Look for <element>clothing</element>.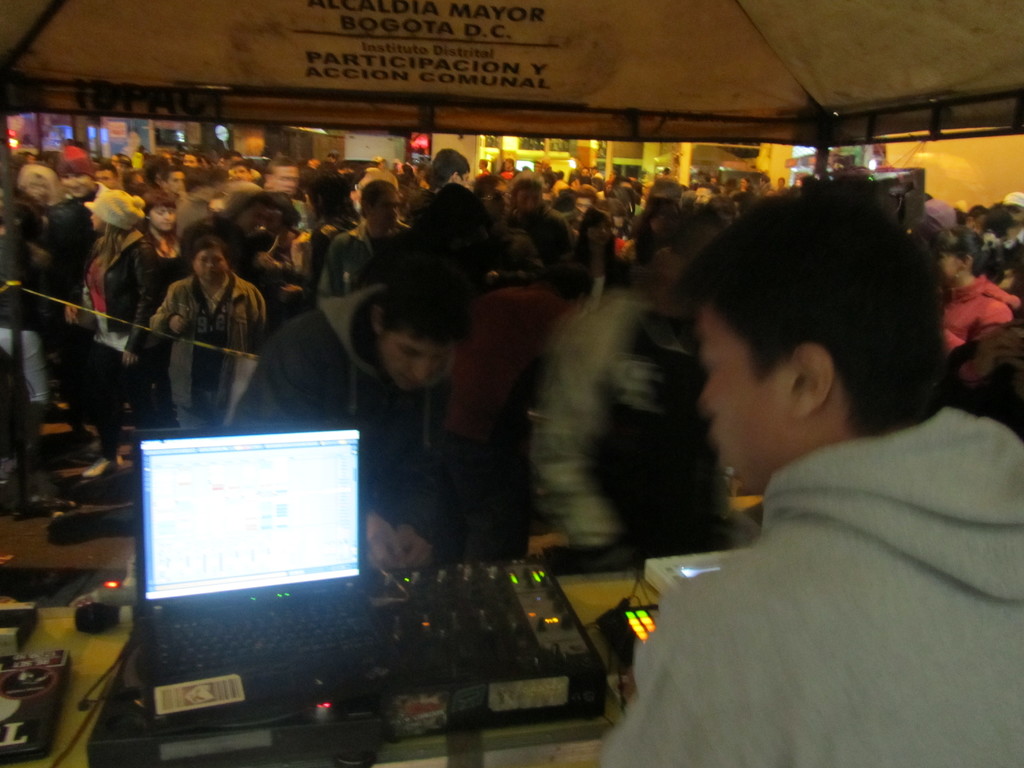
Found: 628, 326, 1018, 749.
